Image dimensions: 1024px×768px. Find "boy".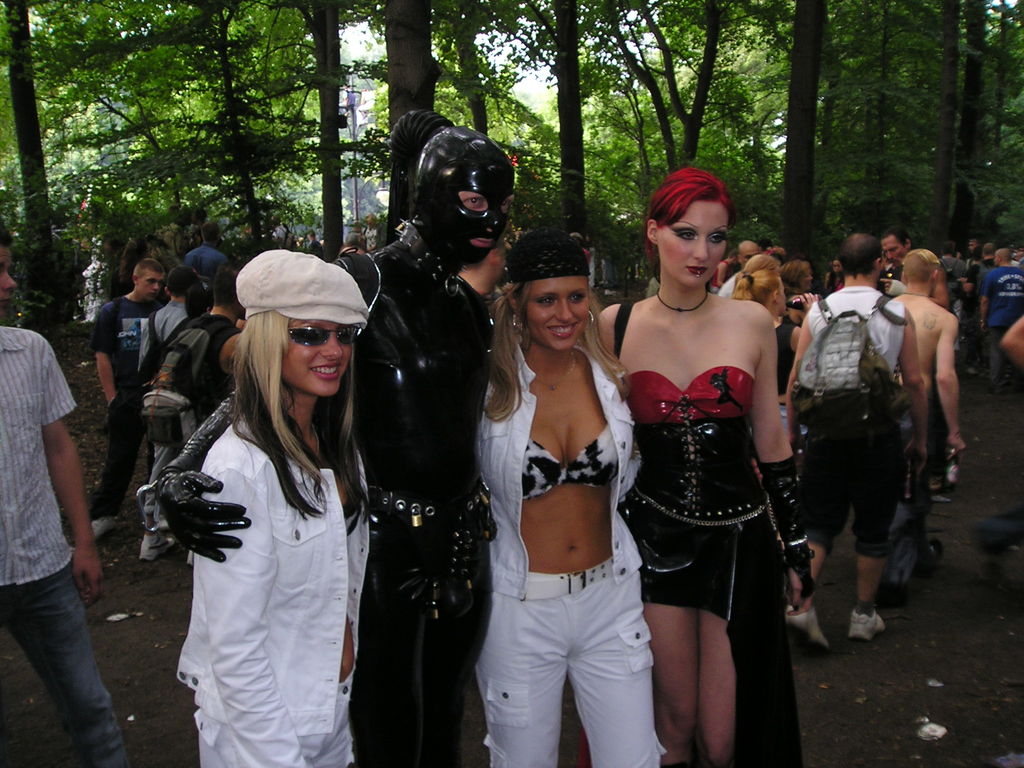
region(0, 221, 133, 764).
